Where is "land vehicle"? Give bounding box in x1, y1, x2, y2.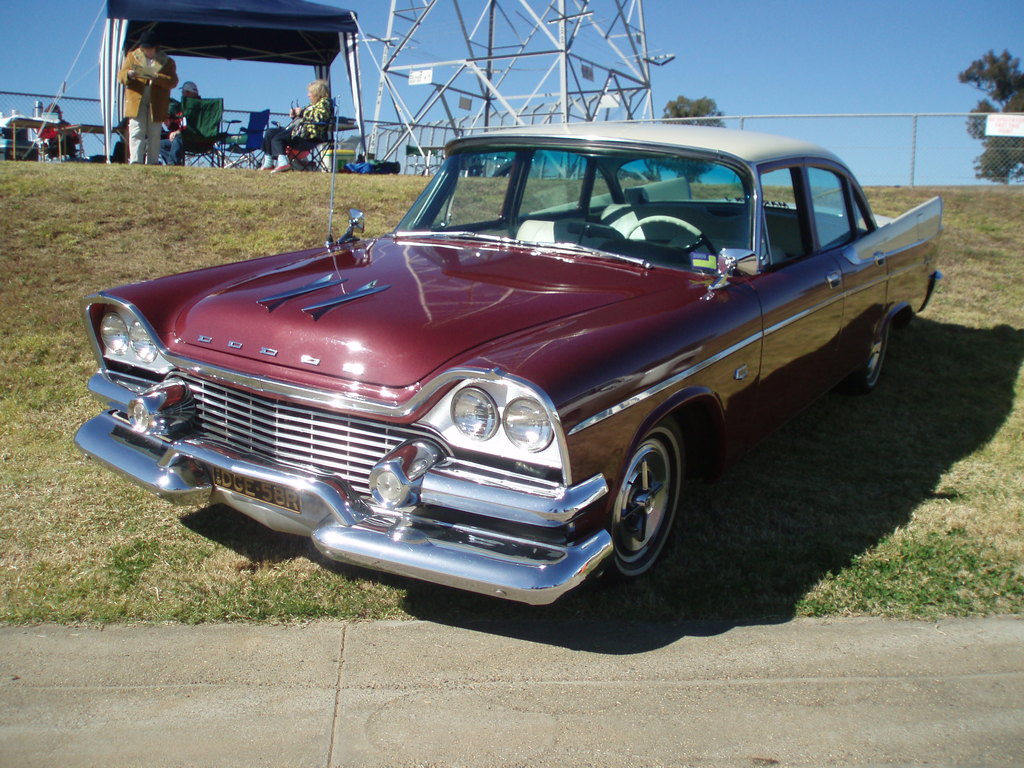
81, 120, 942, 608.
